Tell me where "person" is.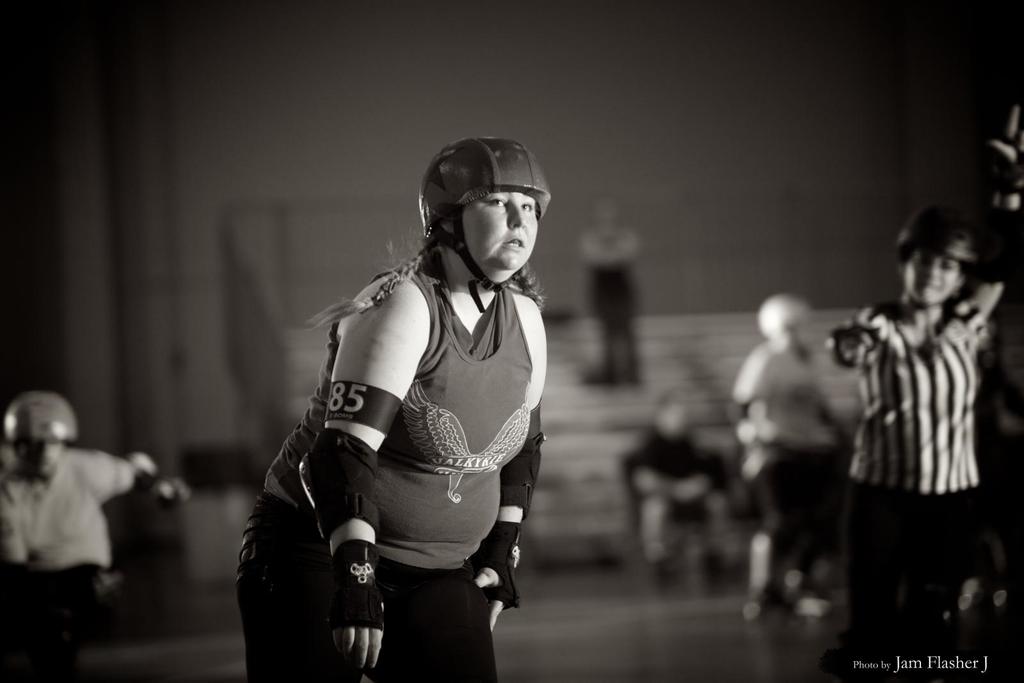
"person" is at detection(829, 205, 1006, 682).
